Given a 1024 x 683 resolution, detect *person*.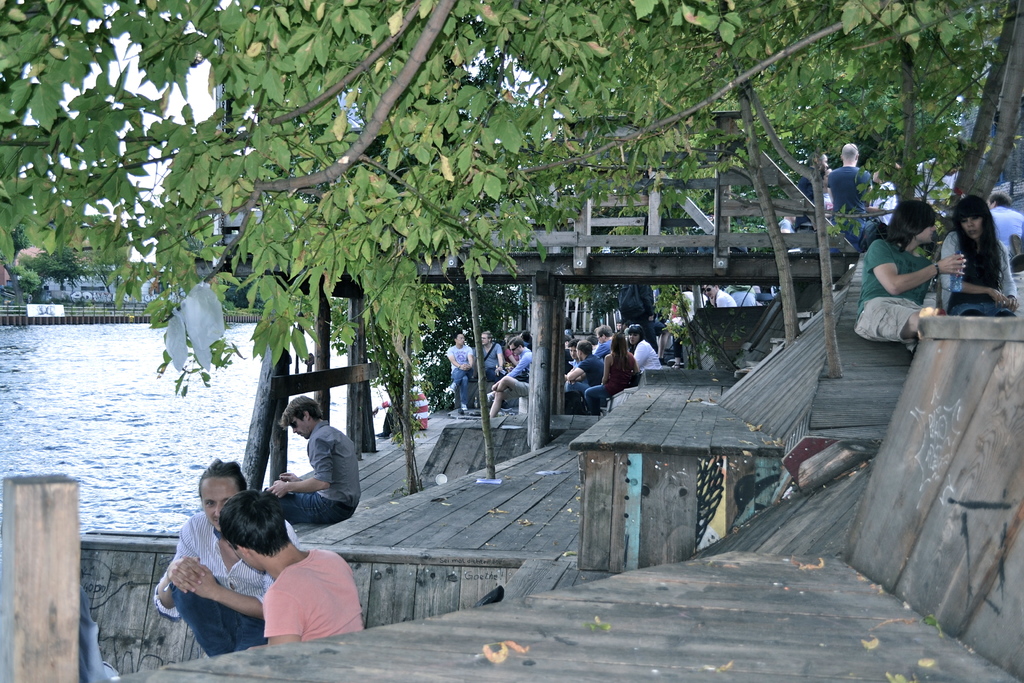
left=148, top=457, right=299, bottom=660.
